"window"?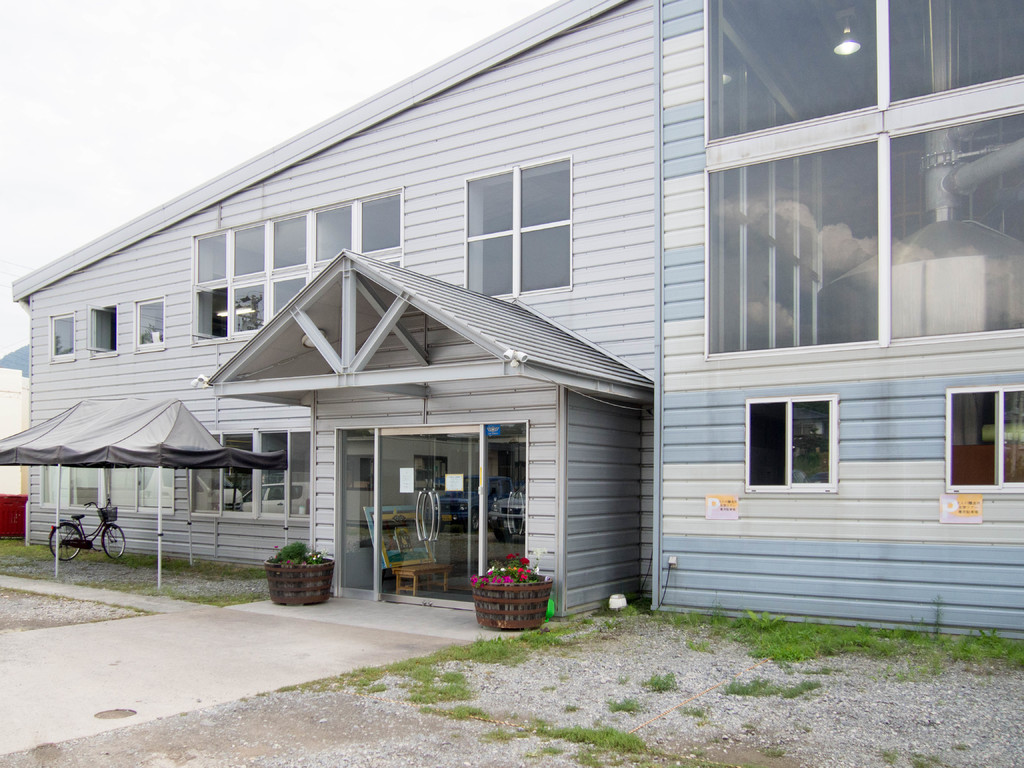
(x1=194, y1=189, x2=403, y2=348)
